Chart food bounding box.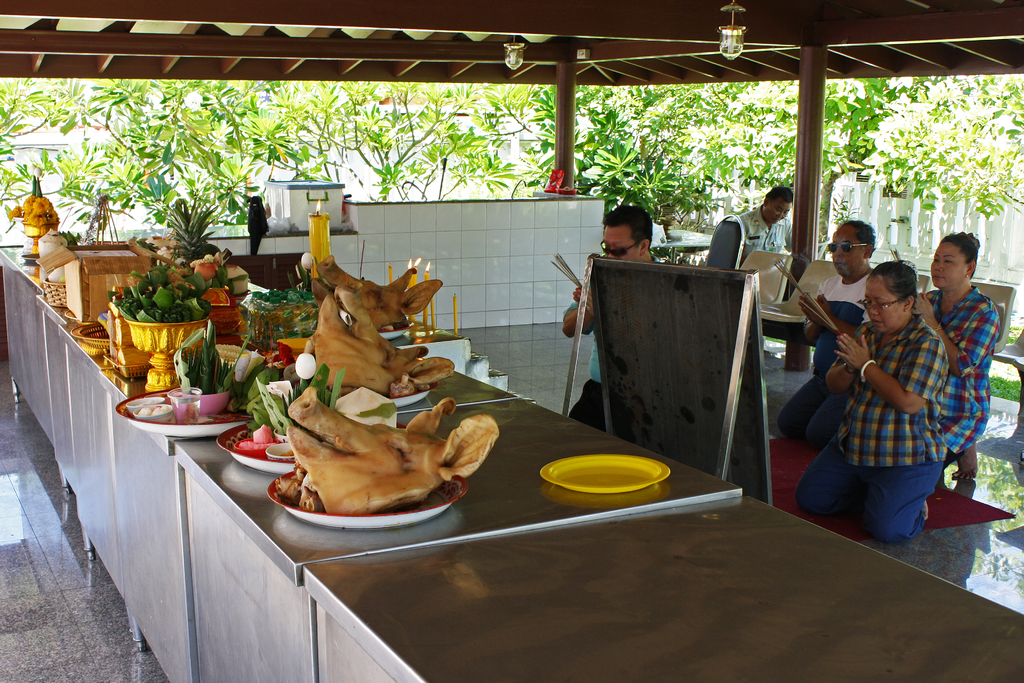
Charted: 106/245/454/461.
